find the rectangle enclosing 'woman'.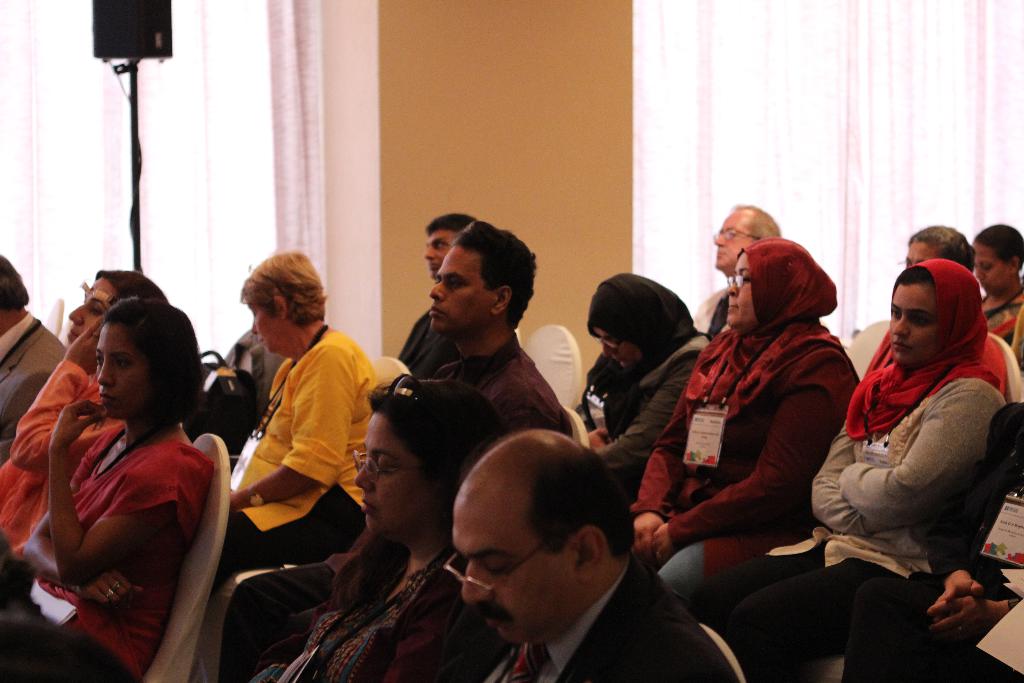
<box>966,220,1023,370</box>.
